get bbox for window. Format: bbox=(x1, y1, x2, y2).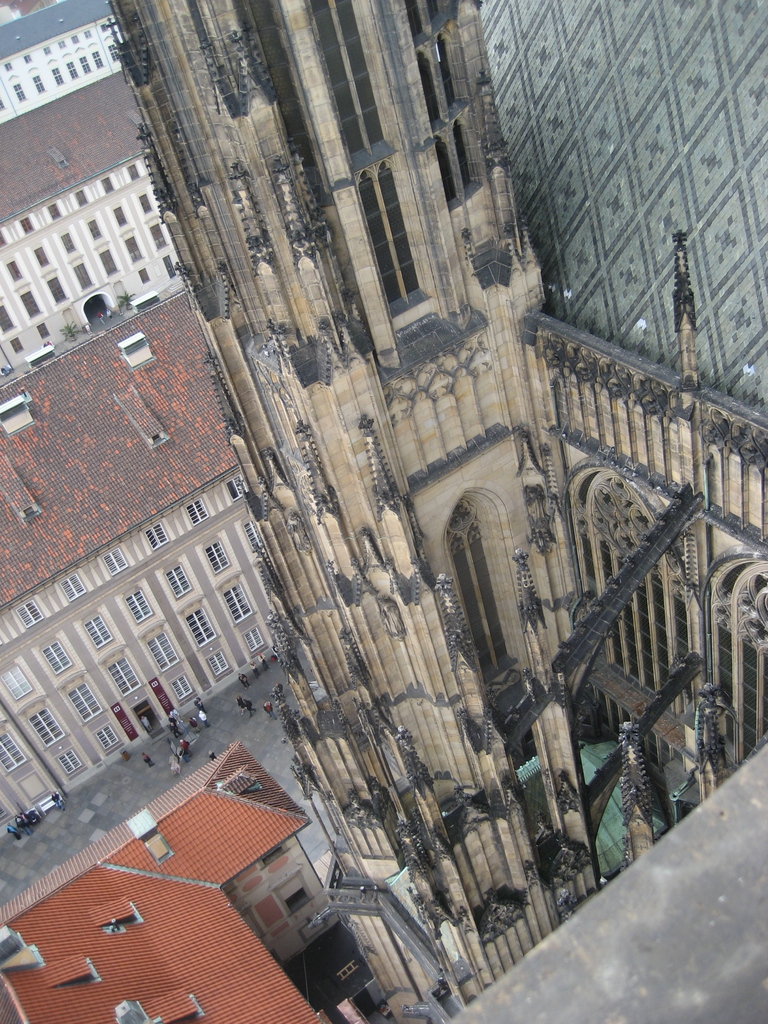
bbox=(237, 627, 263, 652).
